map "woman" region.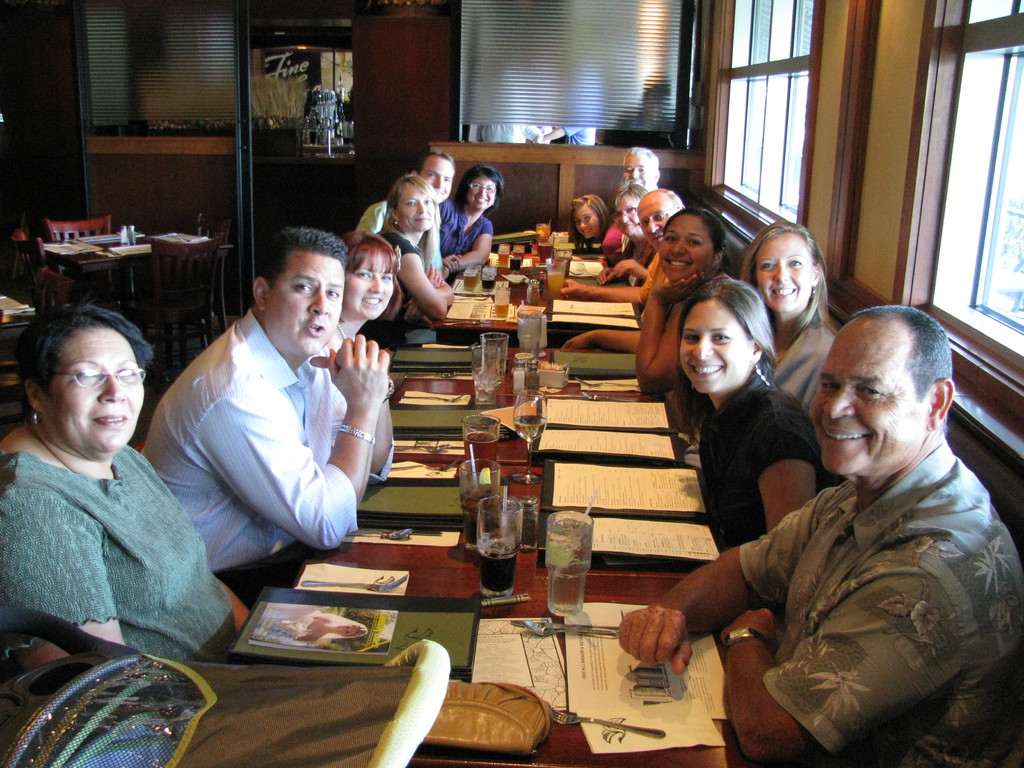
Mapped to {"x1": 376, "y1": 172, "x2": 456, "y2": 331}.
